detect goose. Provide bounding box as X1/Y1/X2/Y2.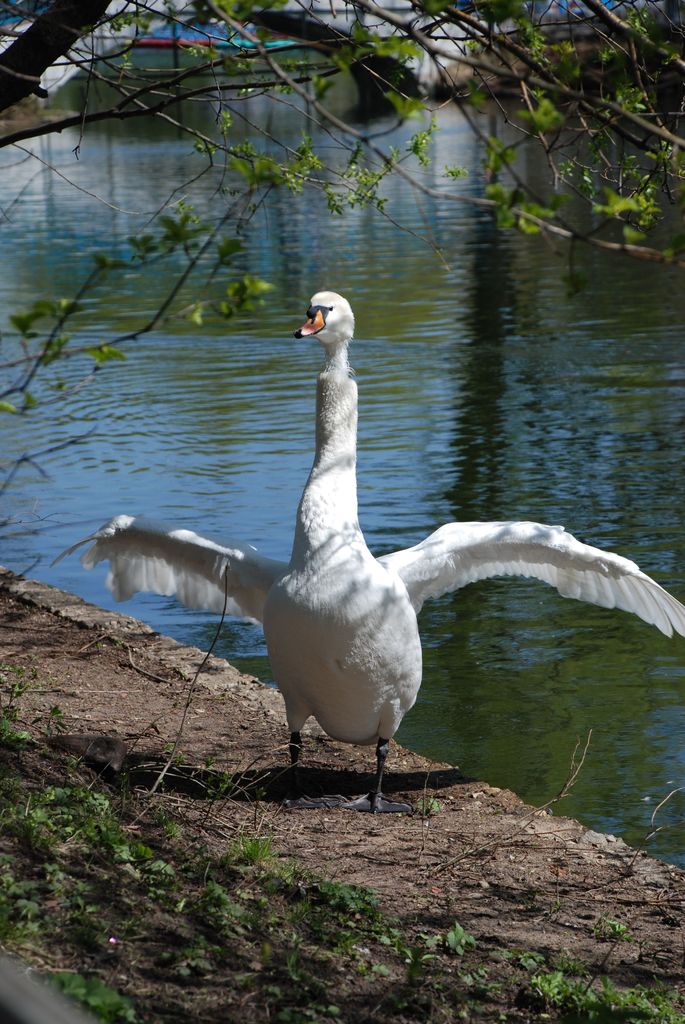
55/291/684/811.
